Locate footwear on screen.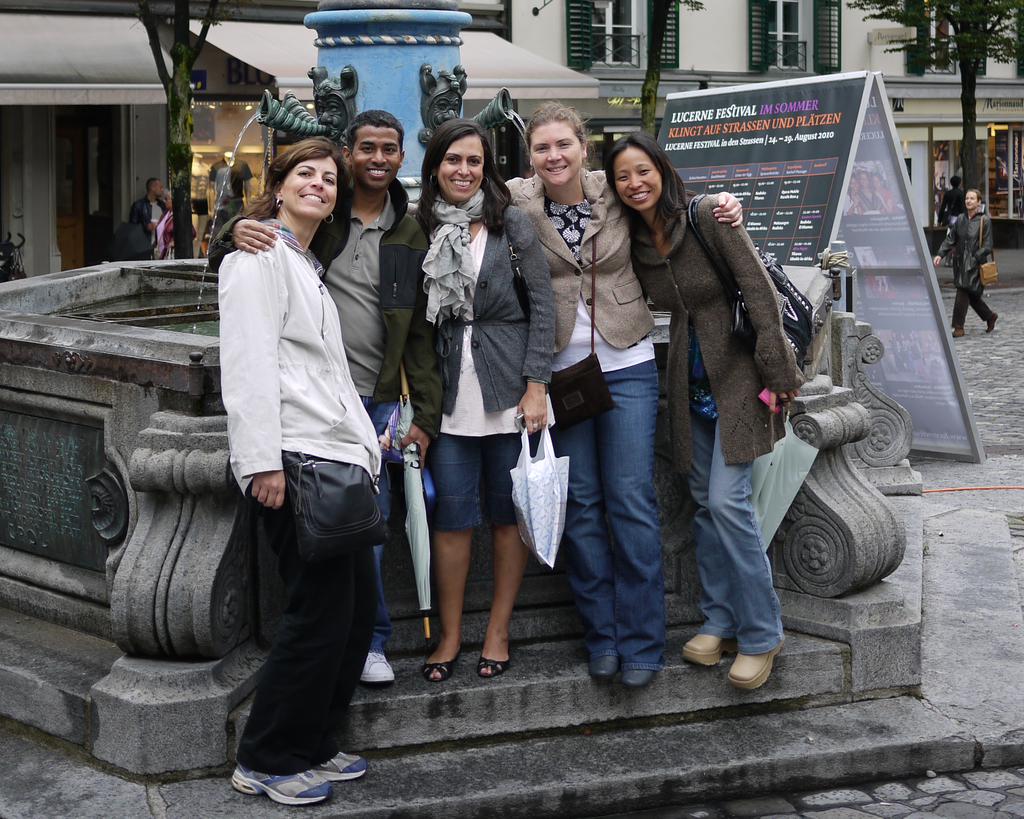
On screen at [622, 664, 659, 688].
